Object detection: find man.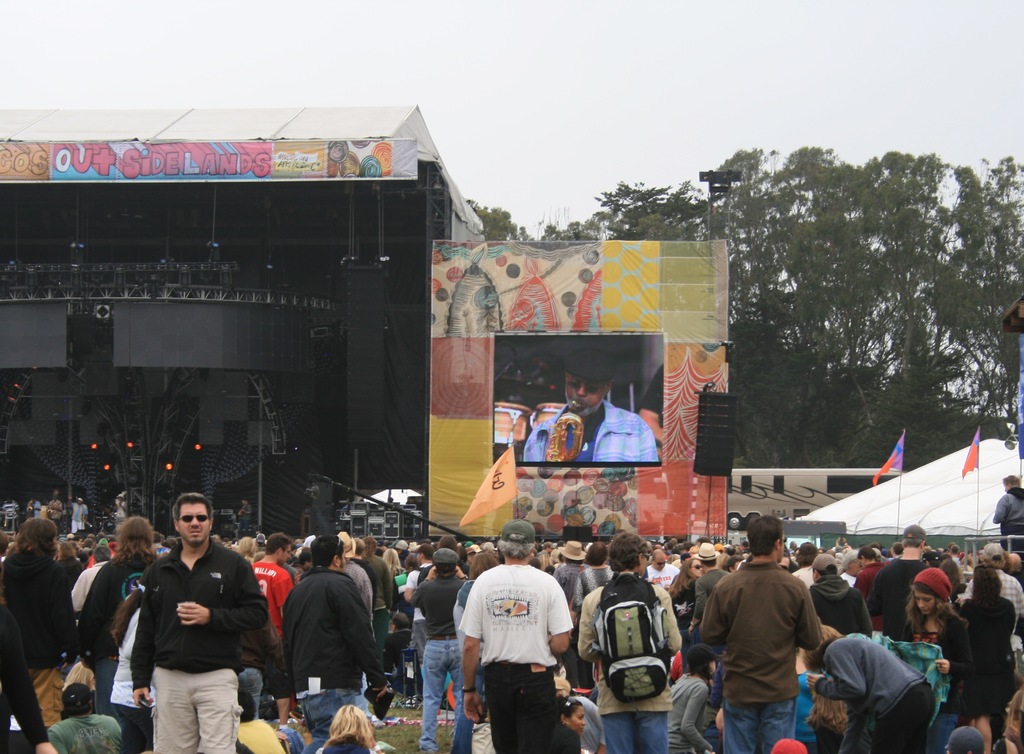
(left=410, top=549, right=477, bottom=753).
